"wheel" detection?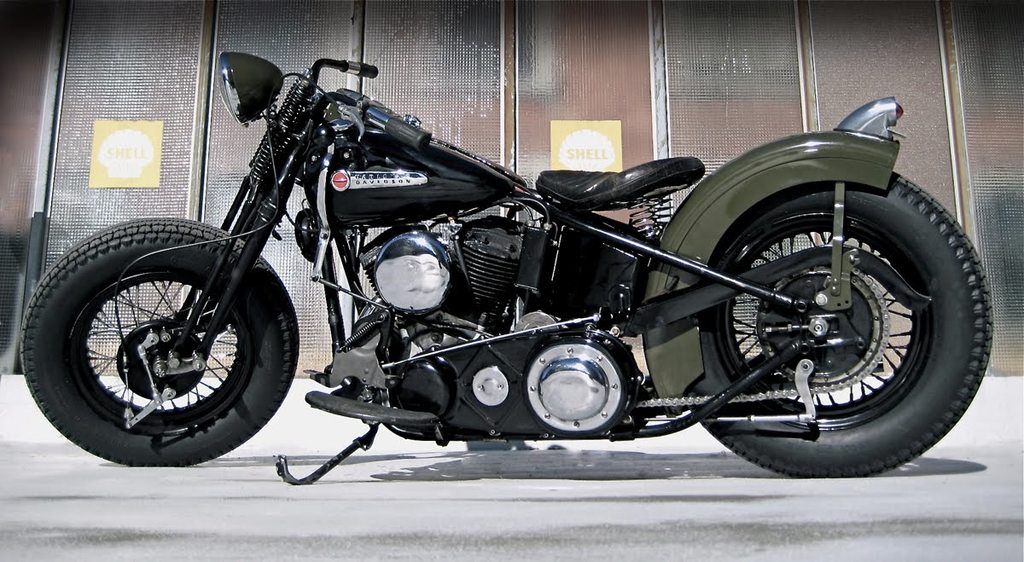
box(684, 172, 995, 474)
